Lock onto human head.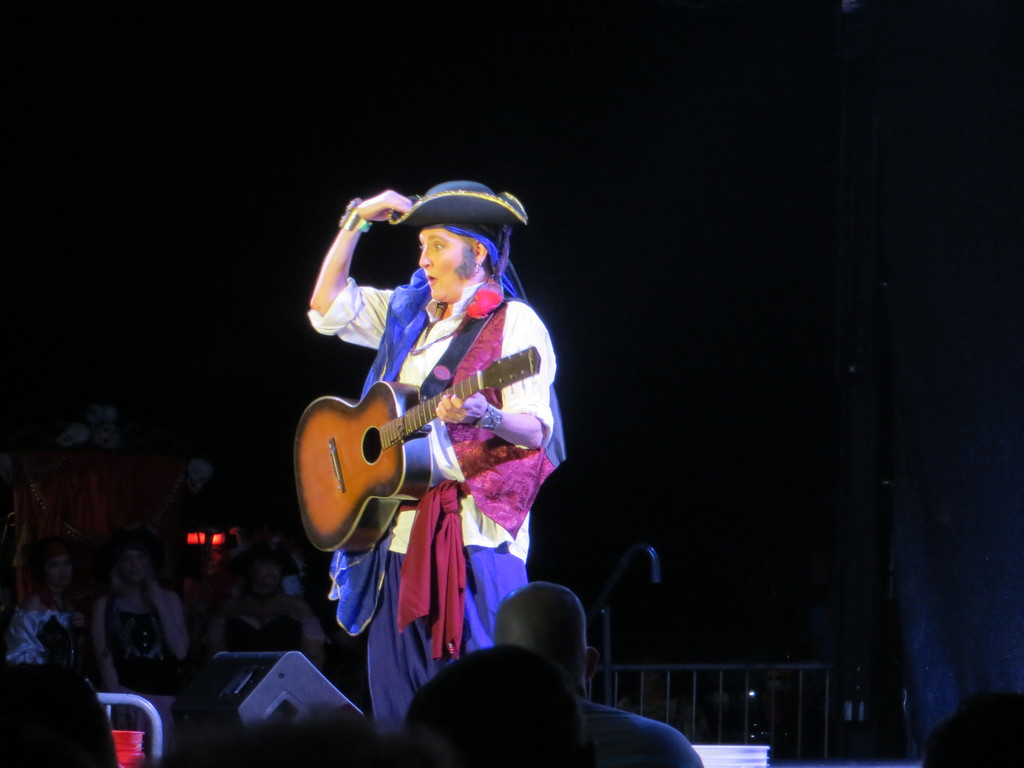
Locked: (420, 212, 494, 300).
